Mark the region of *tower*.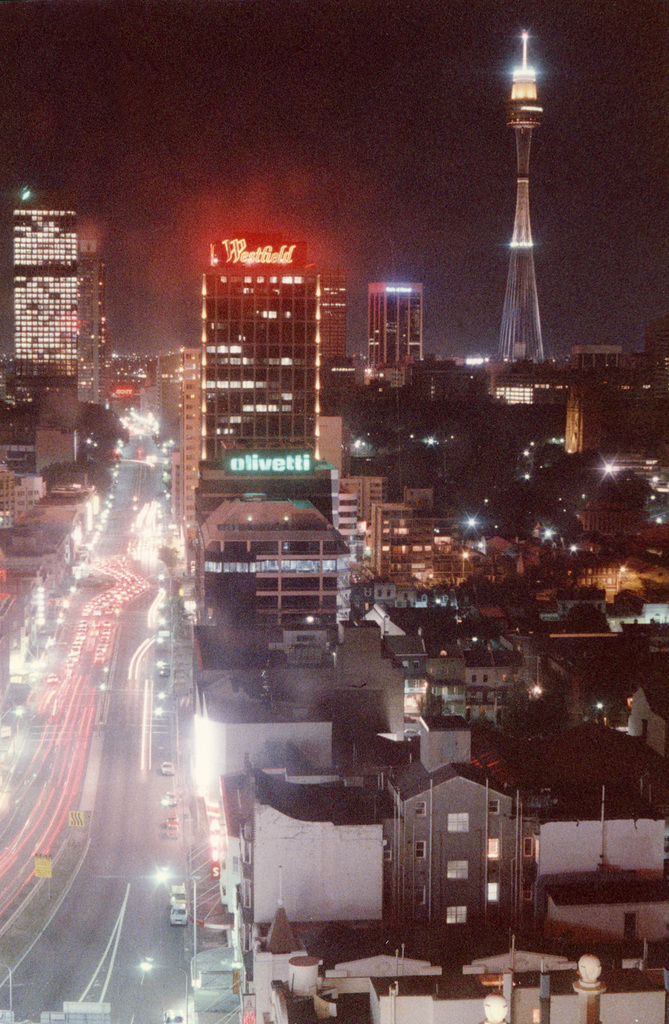
Region: [371,273,414,372].
